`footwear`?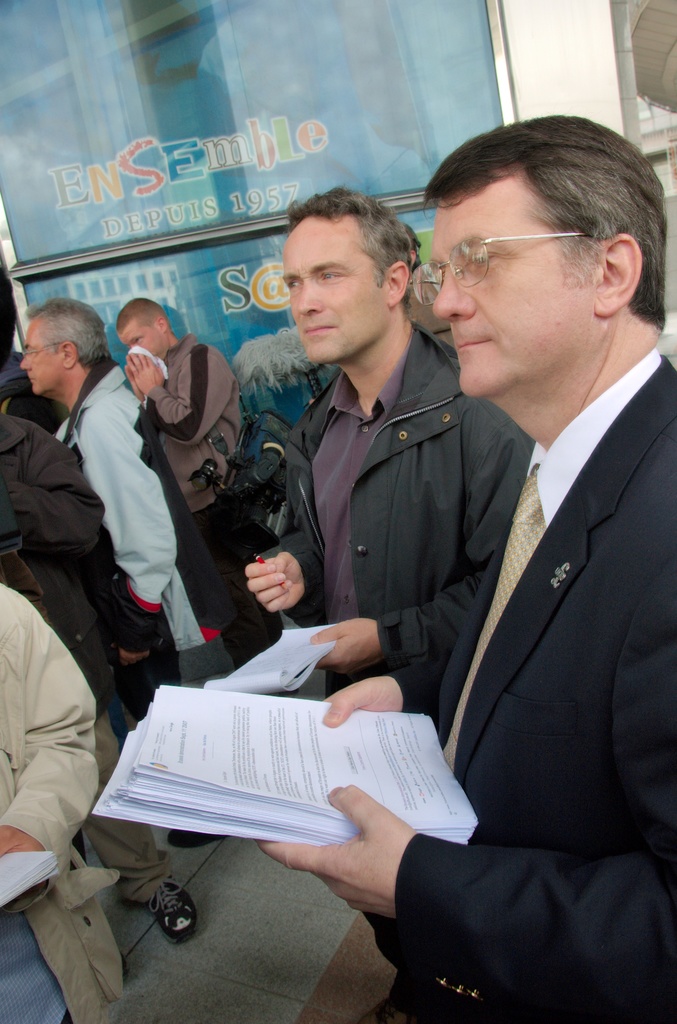
region(361, 999, 418, 1023)
